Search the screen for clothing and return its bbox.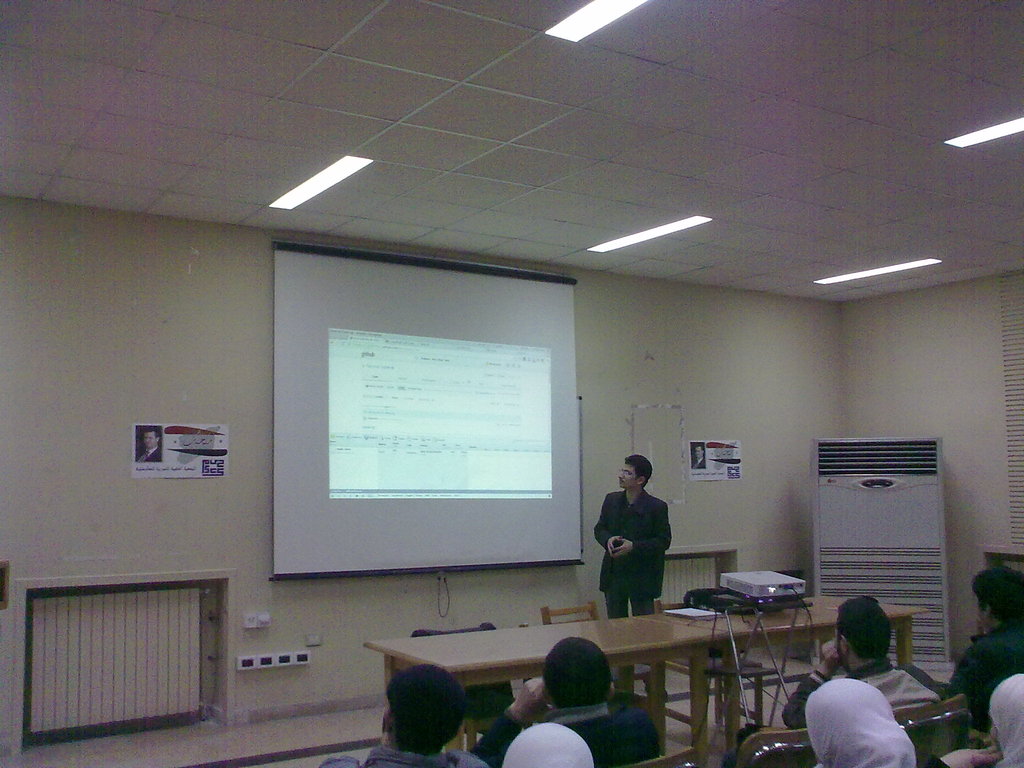
Found: rect(928, 673, 1023, 767).
